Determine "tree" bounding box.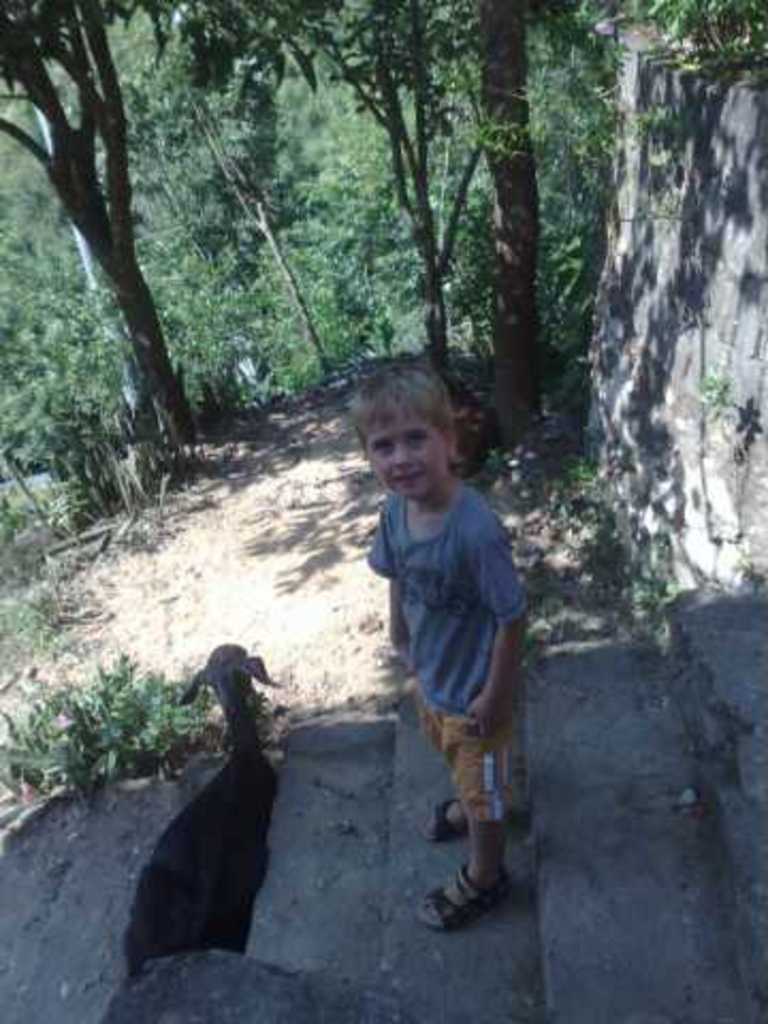
Determined: detection(0, 0, 177, 444).
